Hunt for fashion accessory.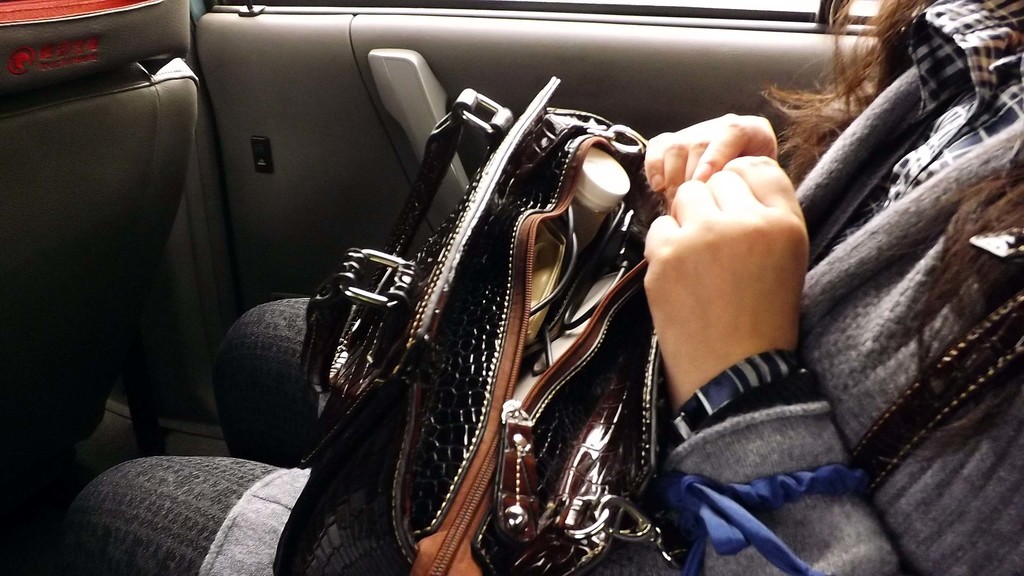
Hunted down at detection(273, 73, 685, 575).
